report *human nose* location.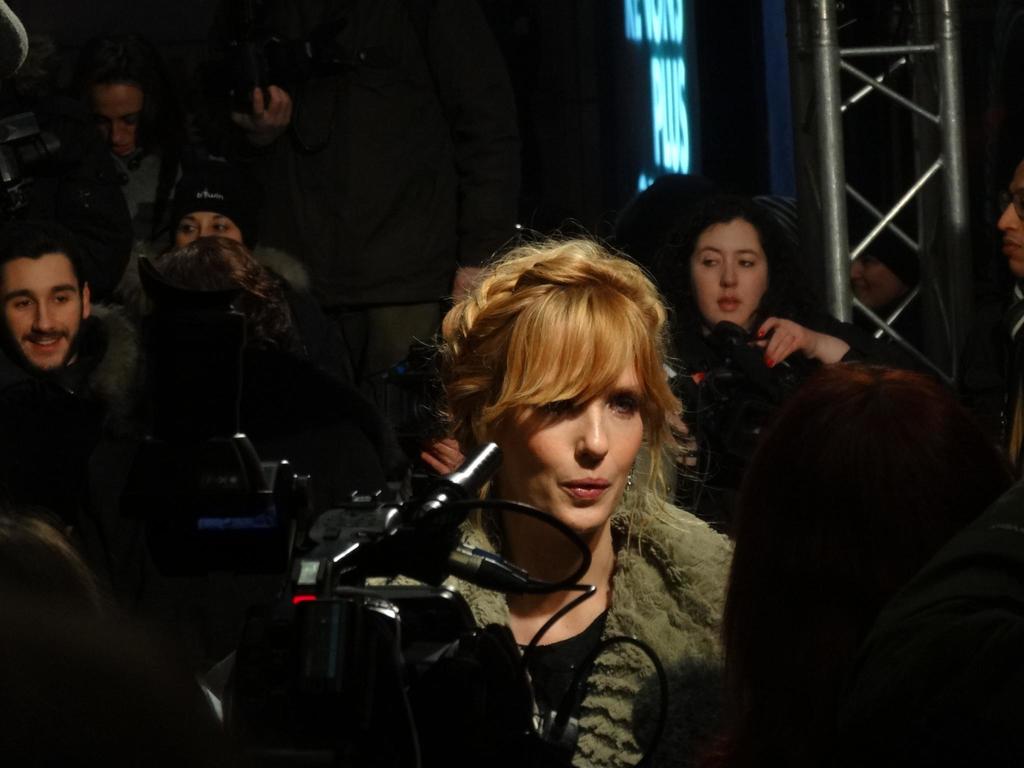
Report: 719,260,739,291.
